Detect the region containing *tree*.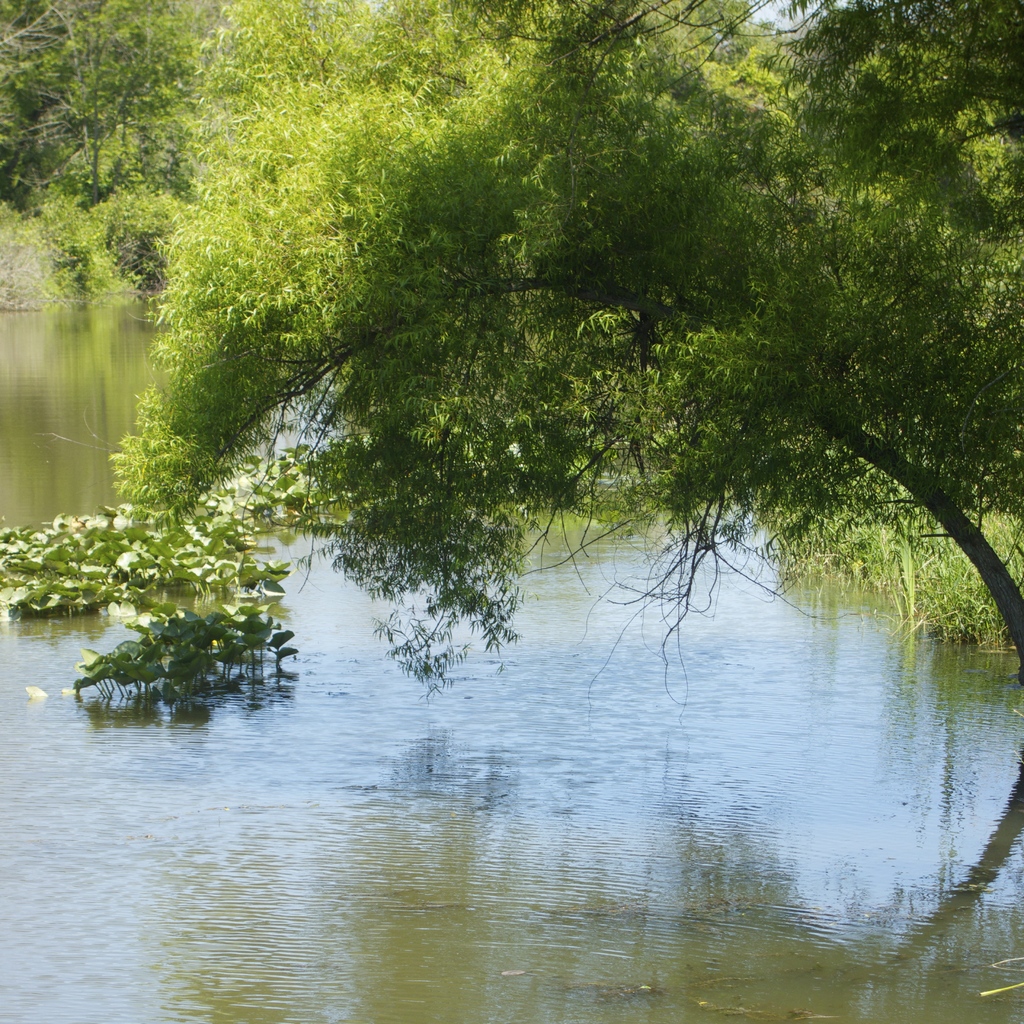
pyautogui.locateOnScreen(13, 37, 984, 781).
